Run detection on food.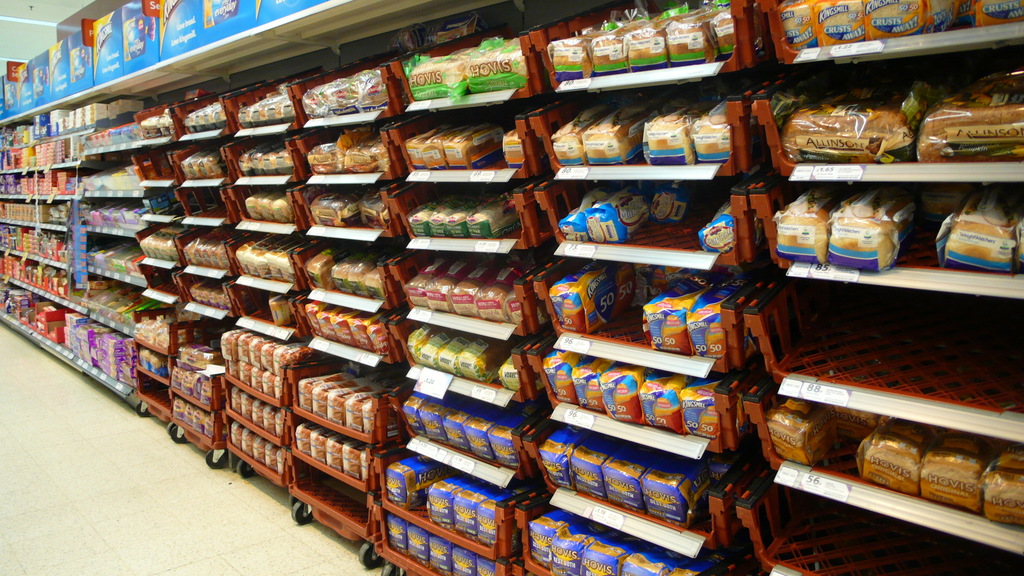
Result: box=[248, 333, 274, 367].
